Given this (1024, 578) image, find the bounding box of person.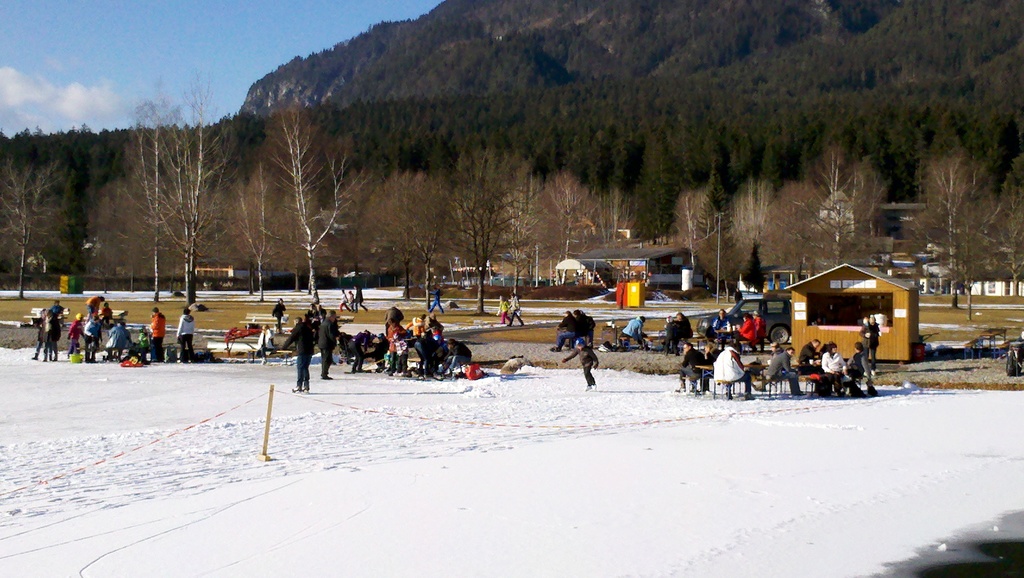
locate(552, 309, 581, 353).
